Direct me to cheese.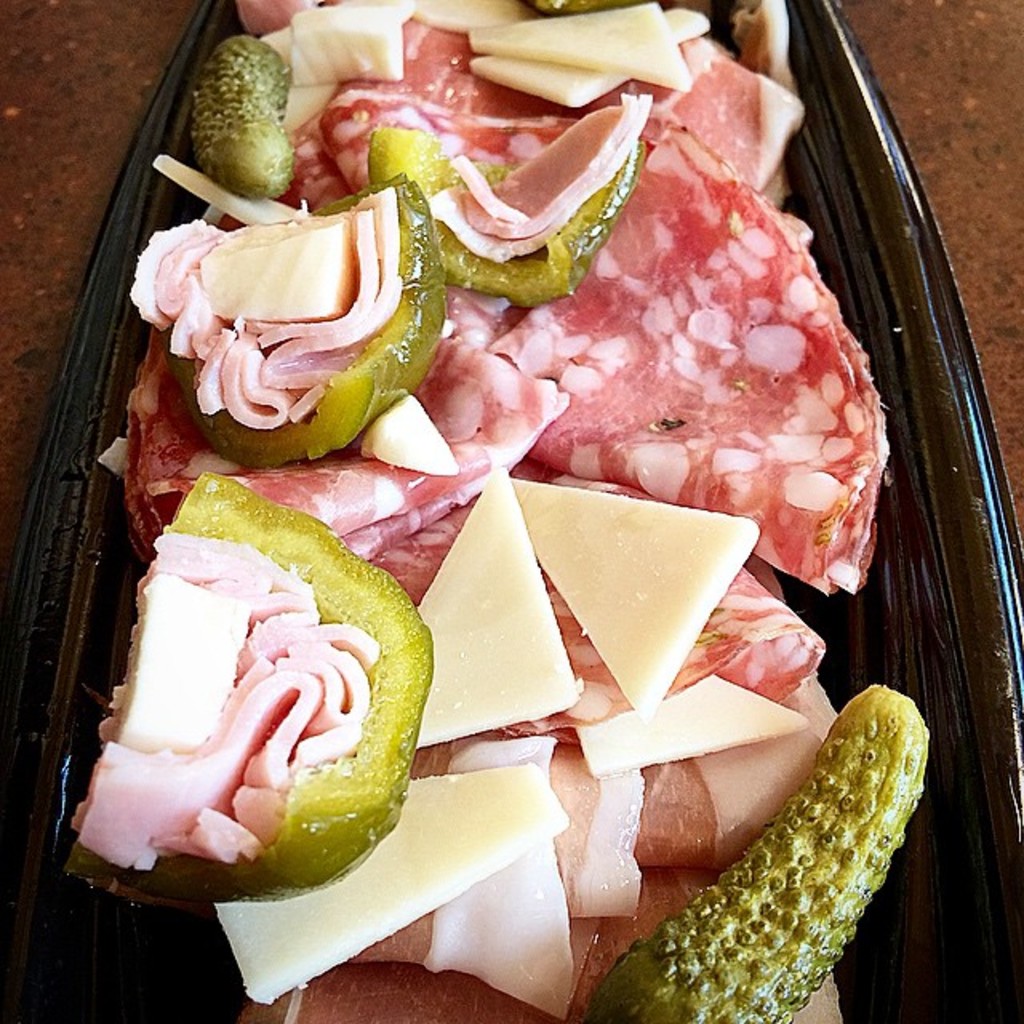
Direction: 510,472,749,712.
